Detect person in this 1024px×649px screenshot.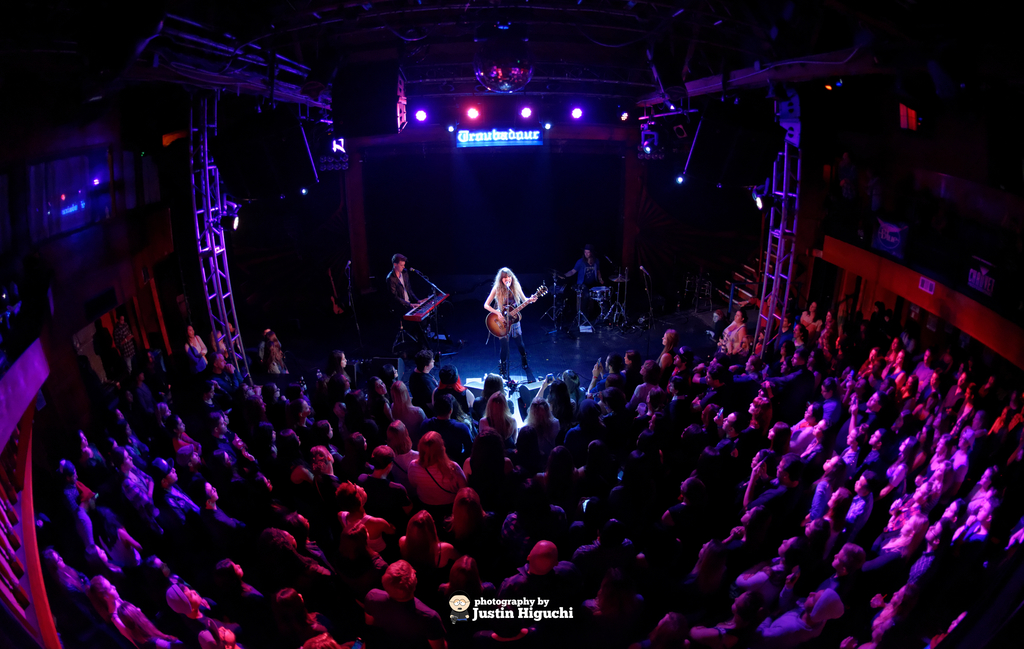
Detection: <region>383, 251, 429, 320</region>.
